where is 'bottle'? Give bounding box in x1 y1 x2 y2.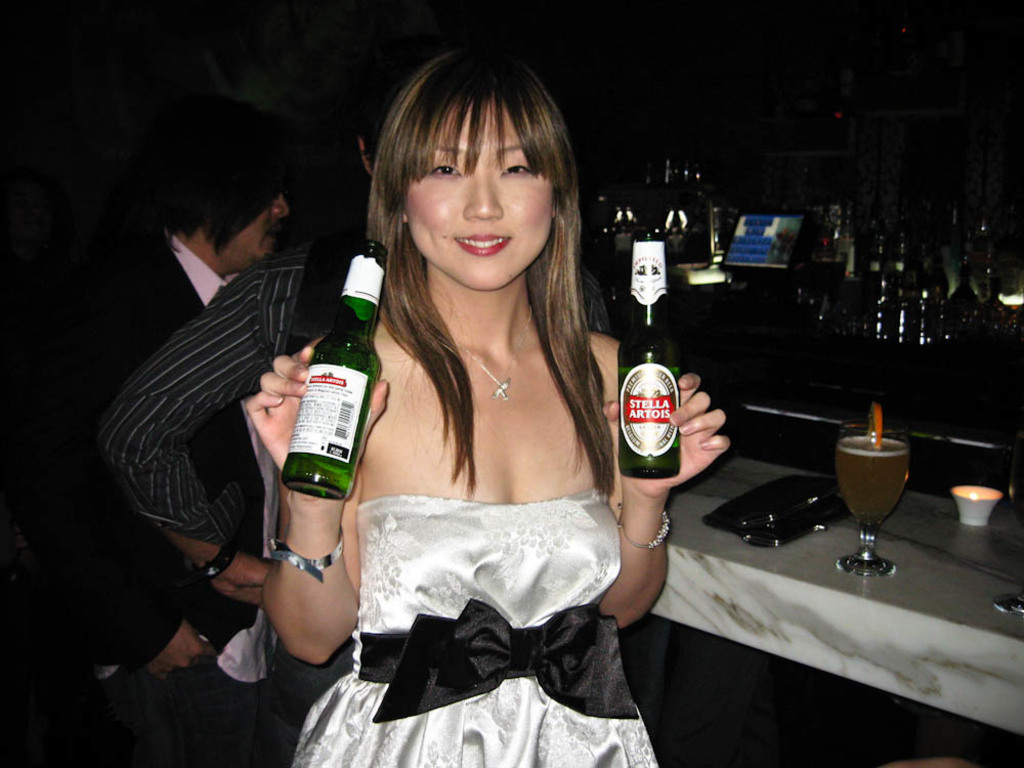
278 243 386 505.
